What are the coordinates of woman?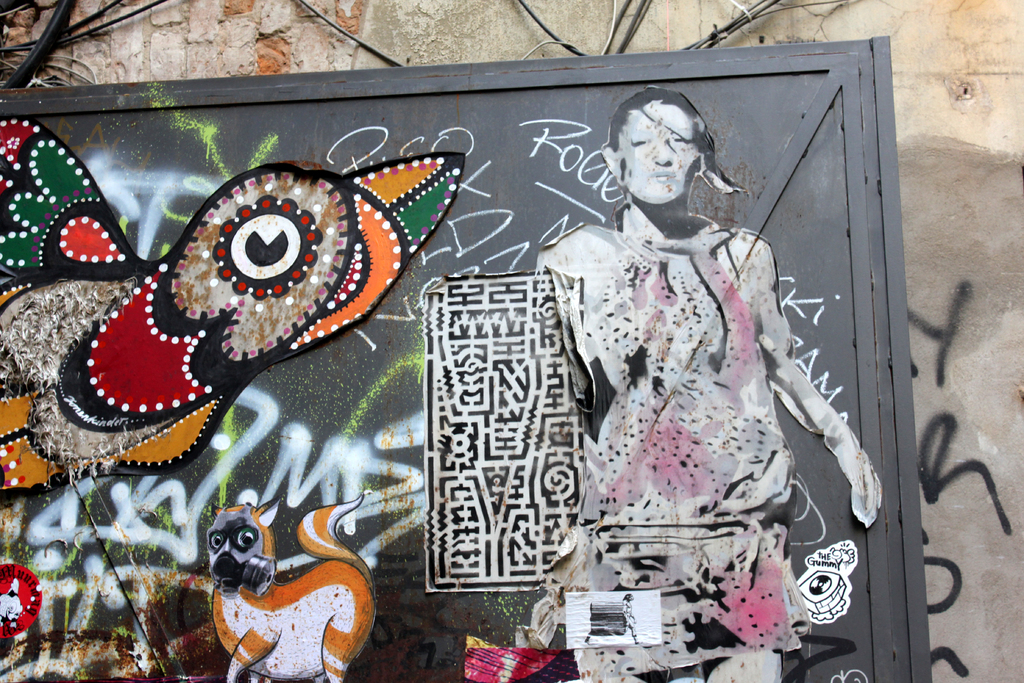
528, 85, 886, 682.
